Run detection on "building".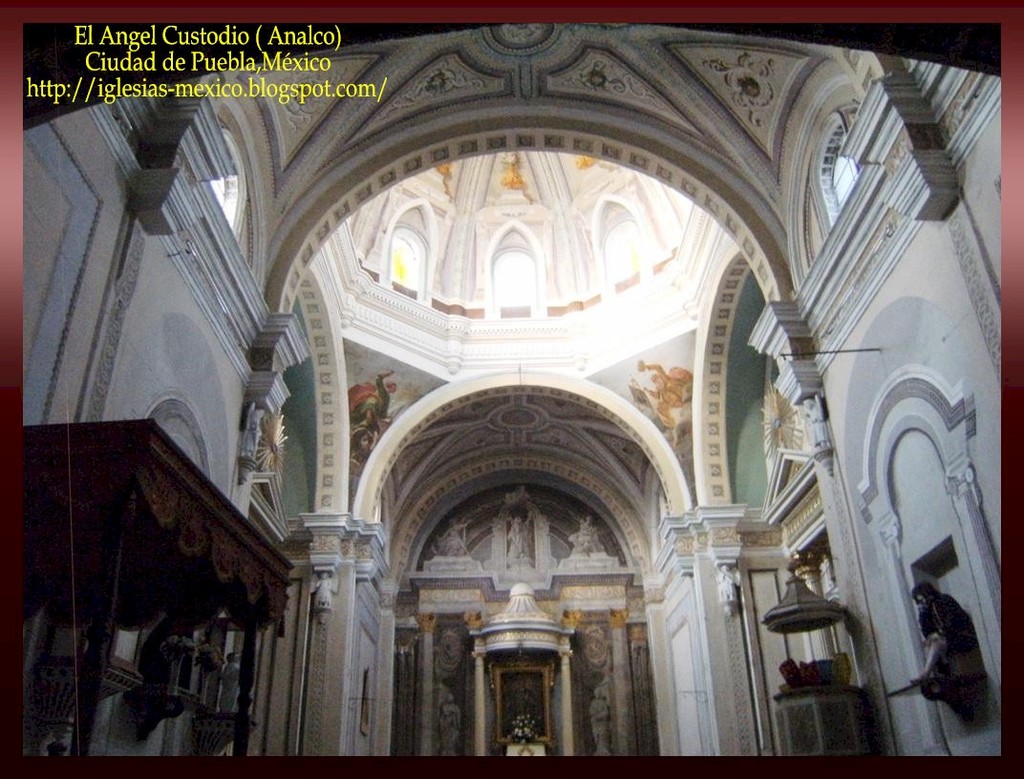
Result: (left=16, top=20, right=1002, bottom=754).
